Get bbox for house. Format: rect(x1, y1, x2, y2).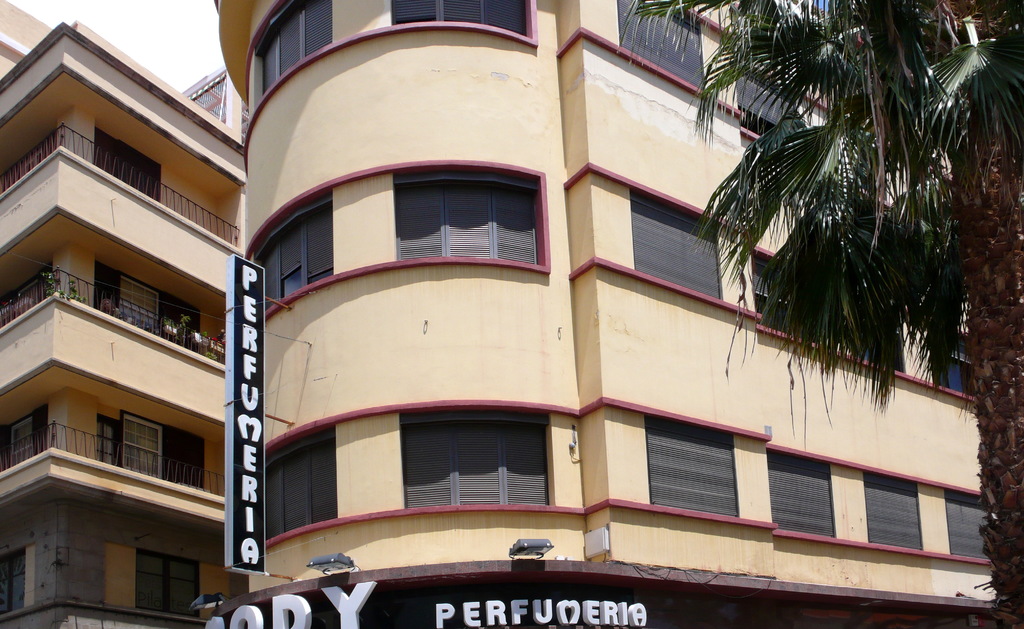
rect(240, 0, 981, 628).
